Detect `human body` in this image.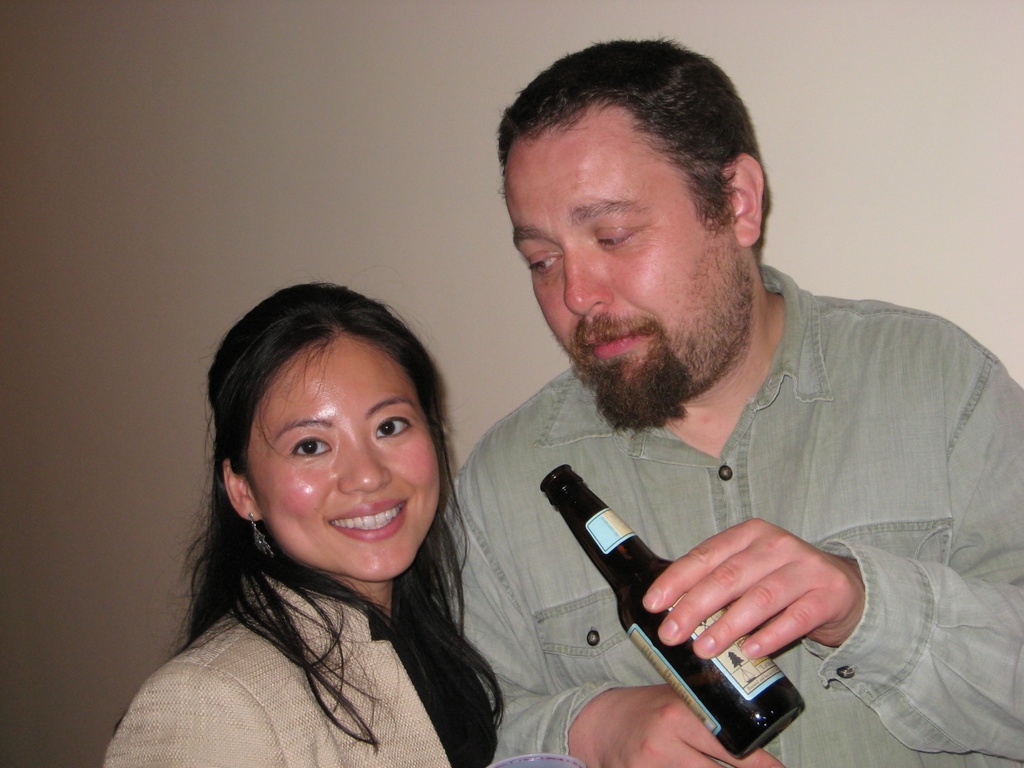
Detection: left=104, top=282, right=502, bottom=767.
